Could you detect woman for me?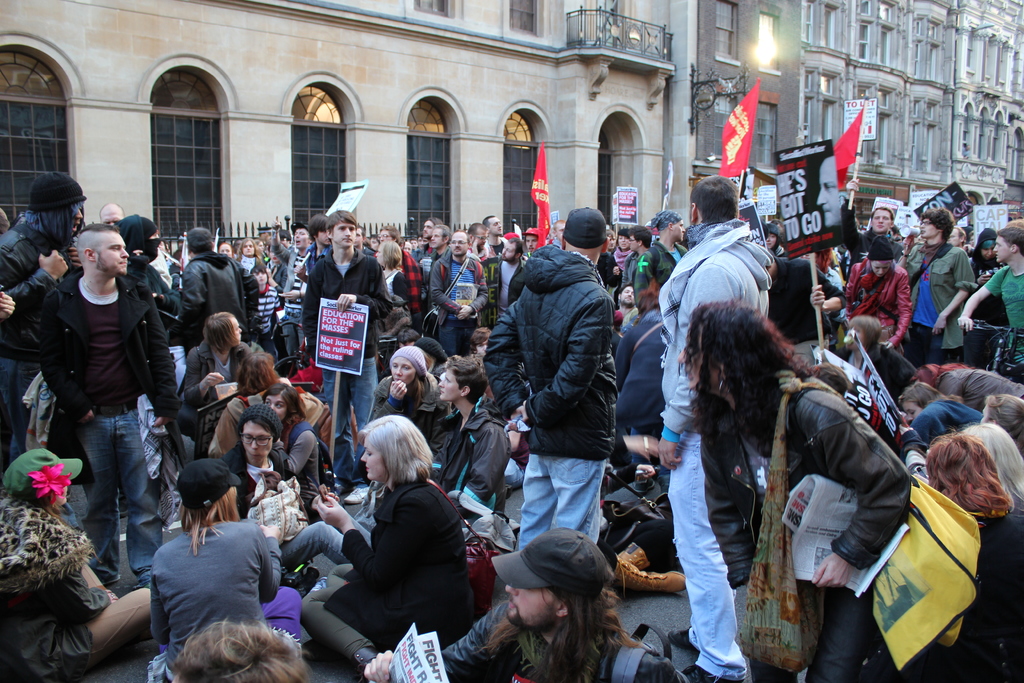
Detection result: bbox=[303, 407, 474, 682].
